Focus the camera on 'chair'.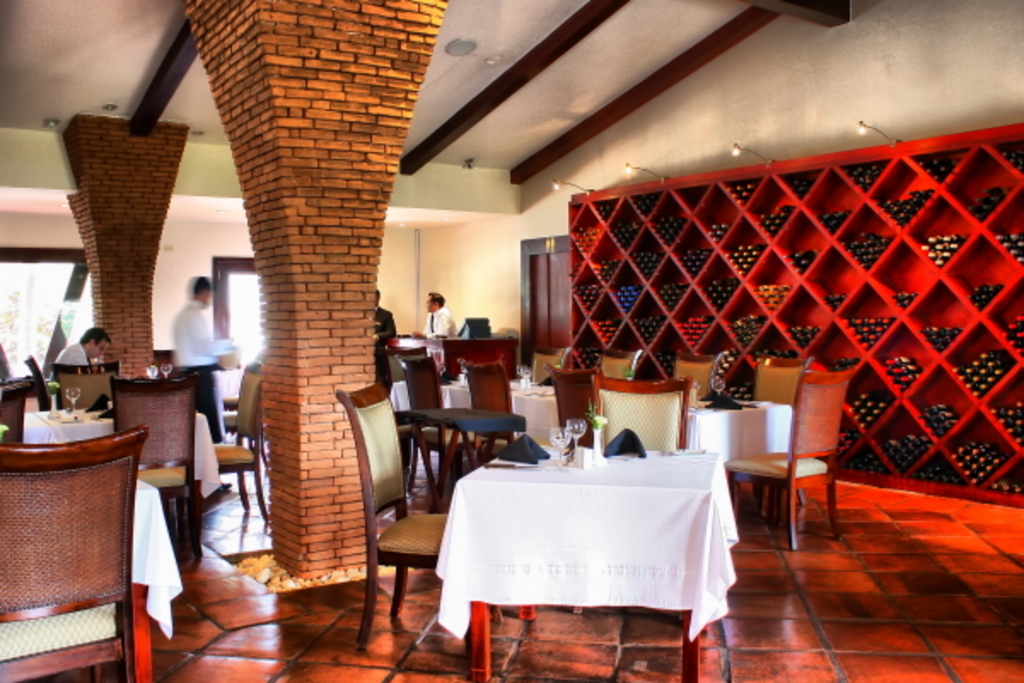
Focus region: 391, 347, 457, 495.
